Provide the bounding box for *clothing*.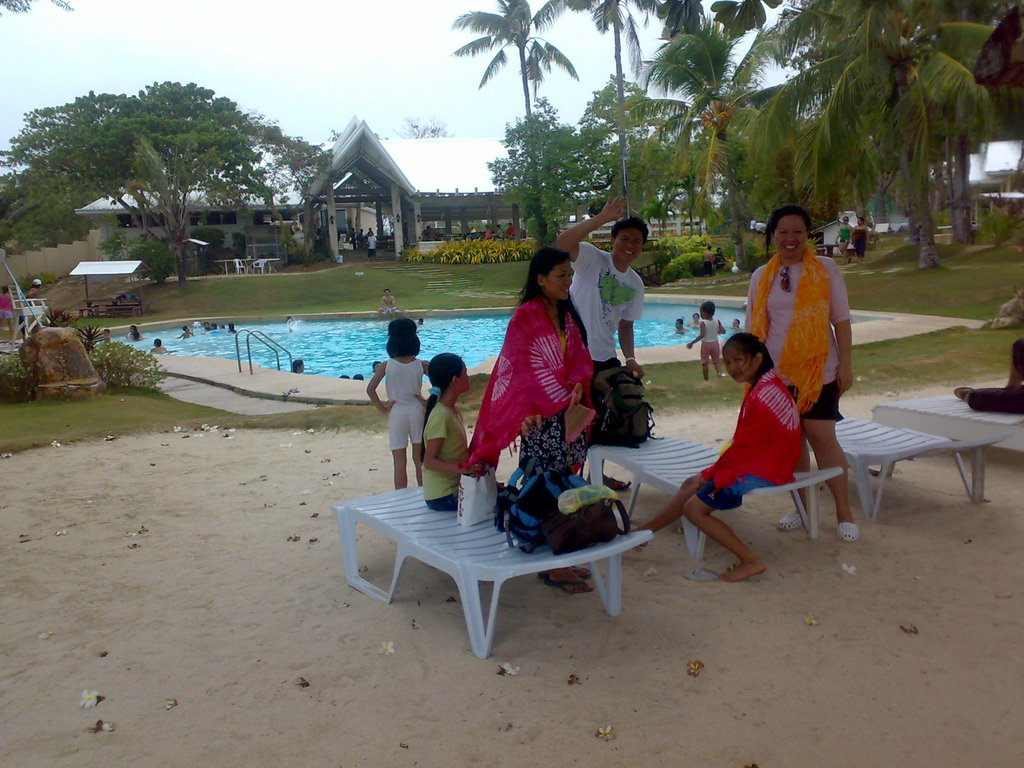
locate(382, 352, 417, 457).
